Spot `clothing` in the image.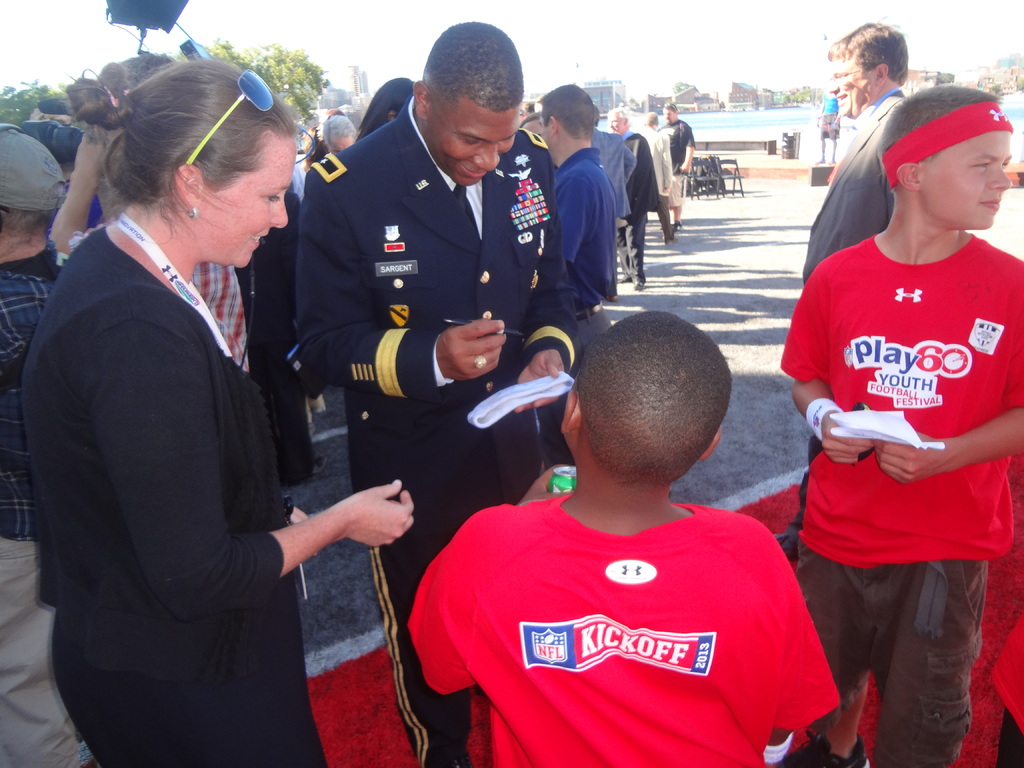
`clothing` found at 813:92:843:146.
